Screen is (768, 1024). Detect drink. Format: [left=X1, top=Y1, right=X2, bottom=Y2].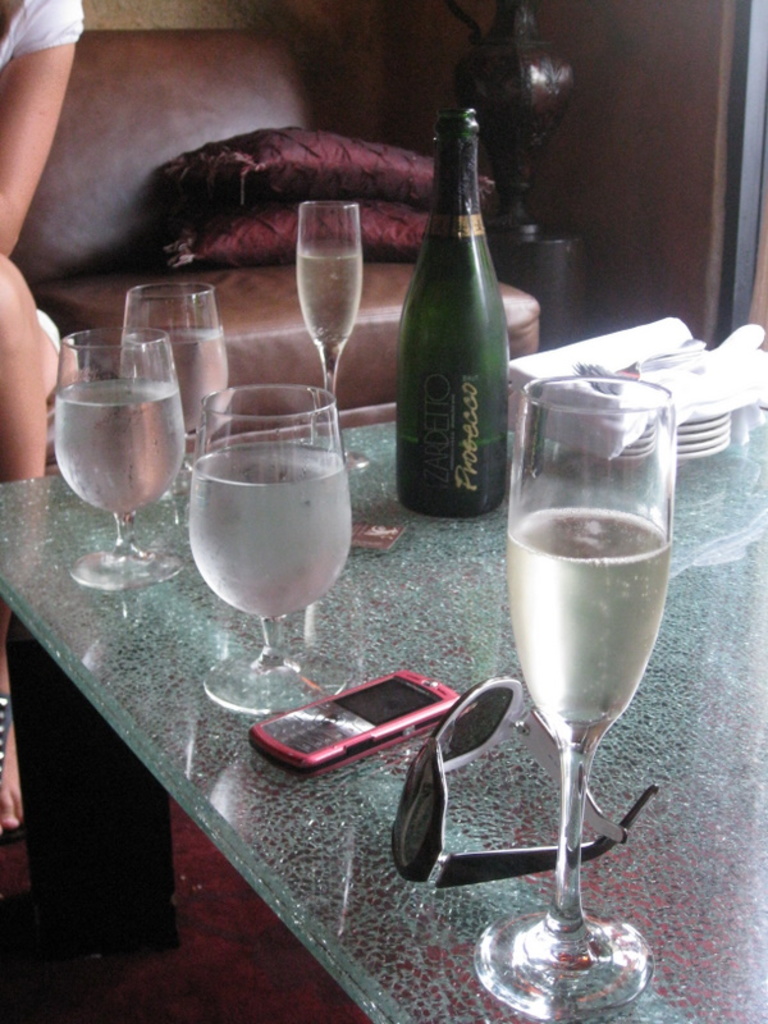
[left=297, top=251, right=364, bottom=342].
